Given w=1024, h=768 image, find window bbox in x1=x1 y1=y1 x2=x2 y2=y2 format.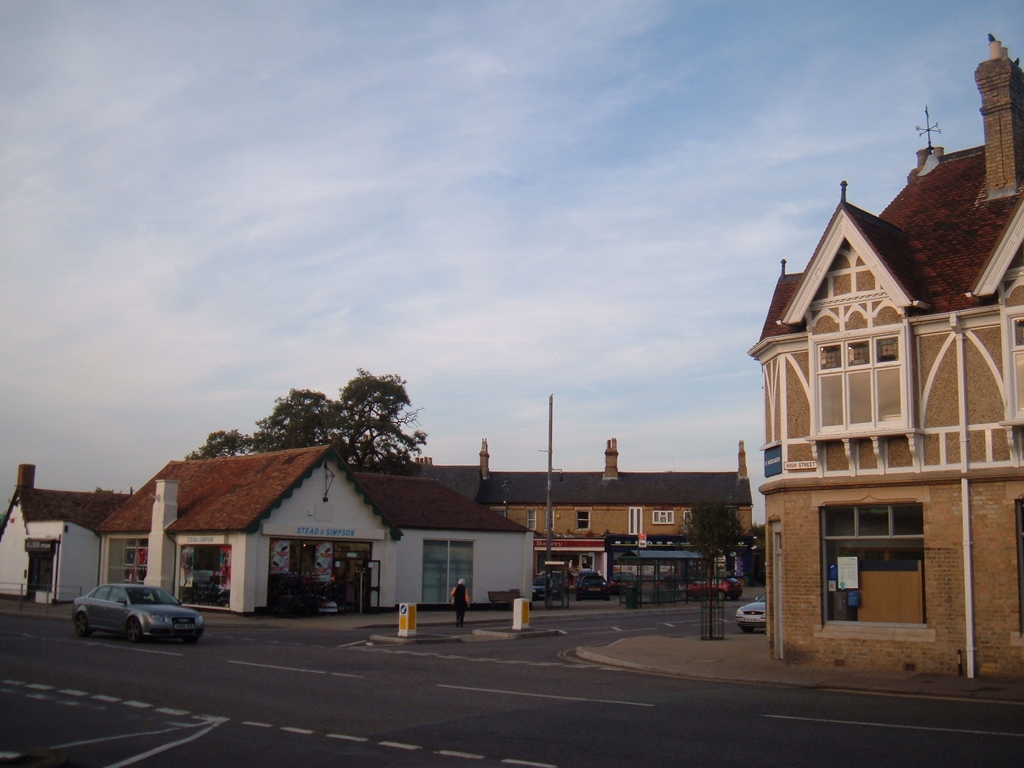
x1=628 y1=507 x2=642 y2=532.
